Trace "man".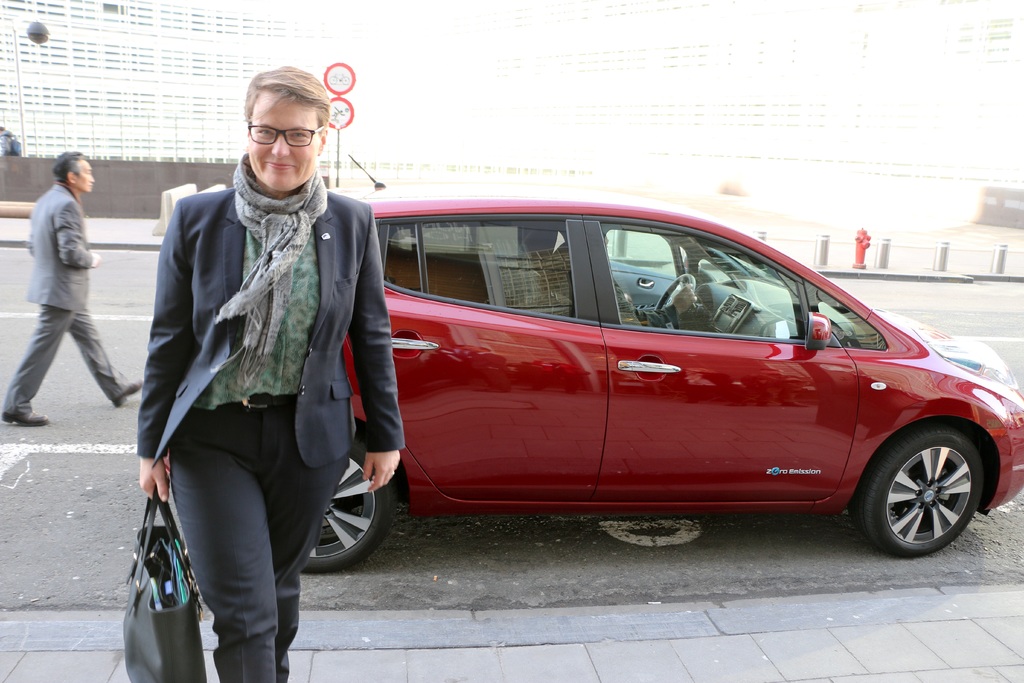
Traced to bbox=(7, 144, 116, 443).
